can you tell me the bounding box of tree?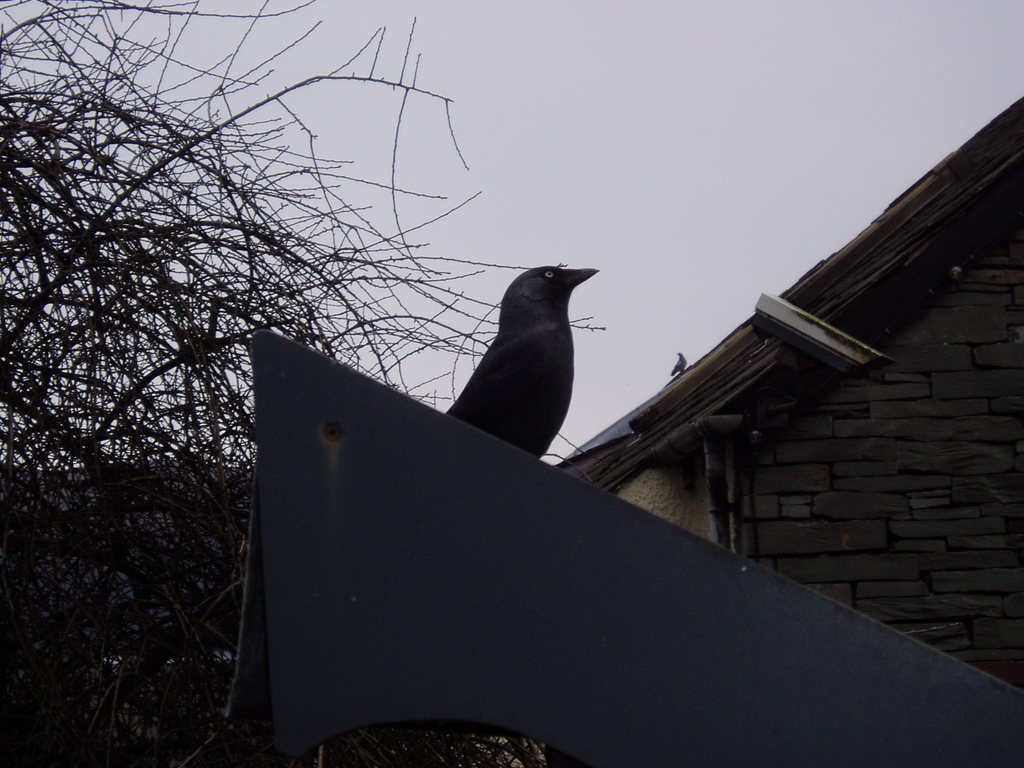
box=[0, 0, 610, 767].
